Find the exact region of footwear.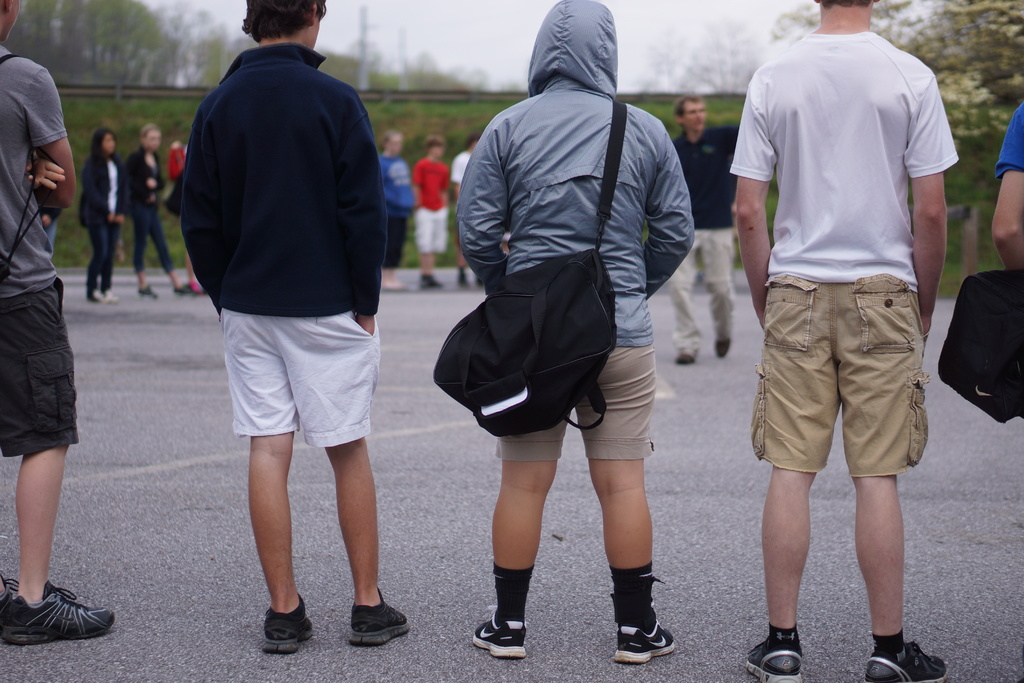
Exact region: {"left": 614, "top": 617, "right": 675, "bottom": 660}.
